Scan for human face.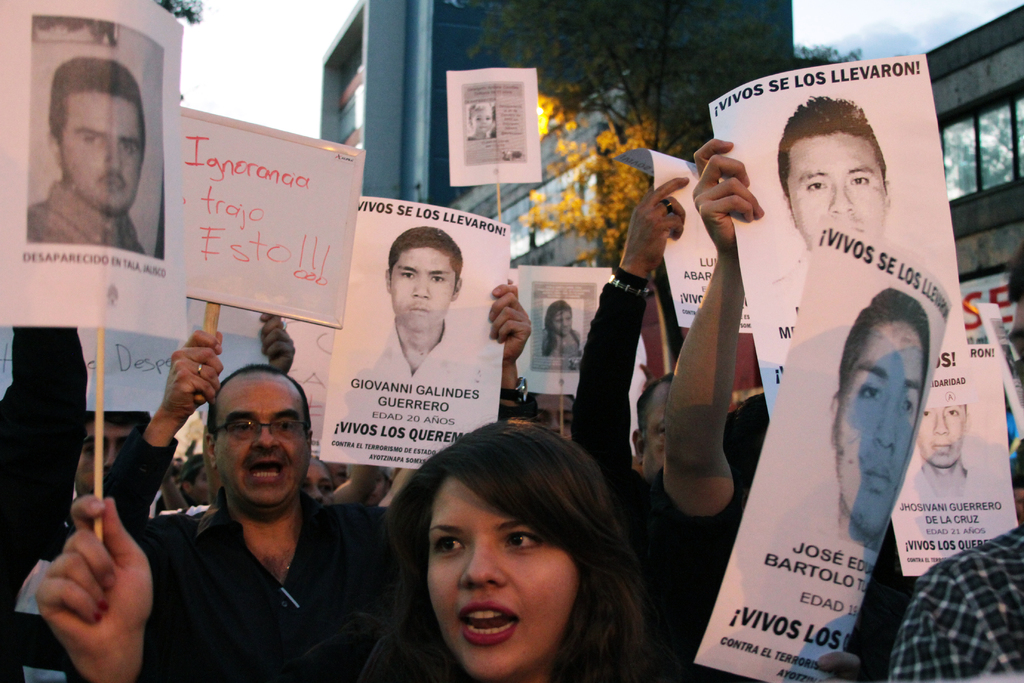
Scan result: Rect(196, 465, 212, 502).
